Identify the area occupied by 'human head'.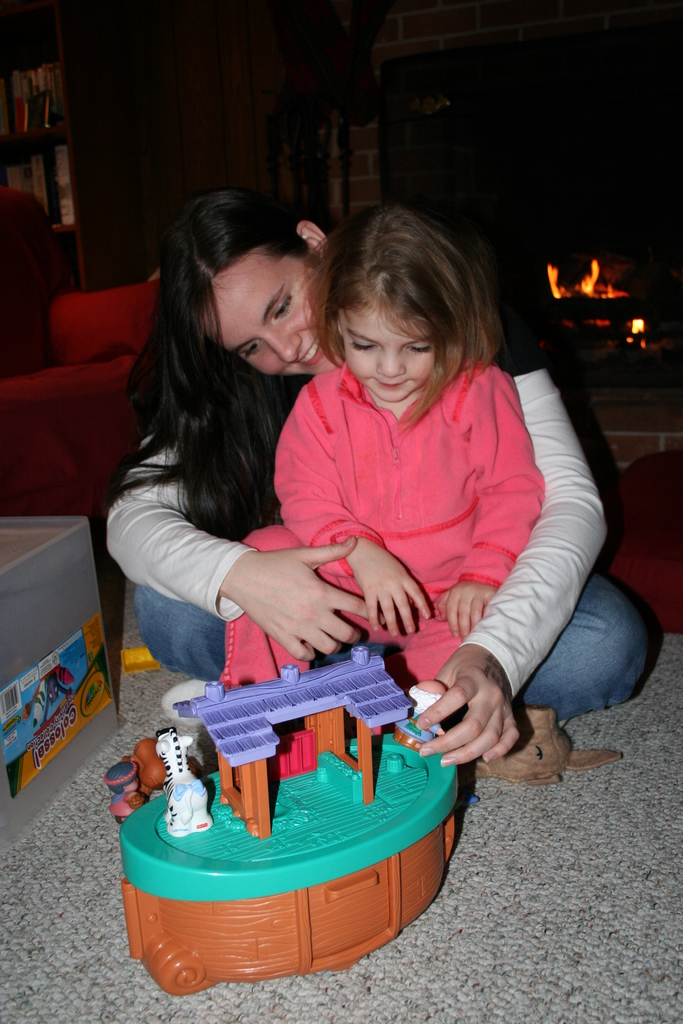
Area: box(295, 202, 513, 404).
